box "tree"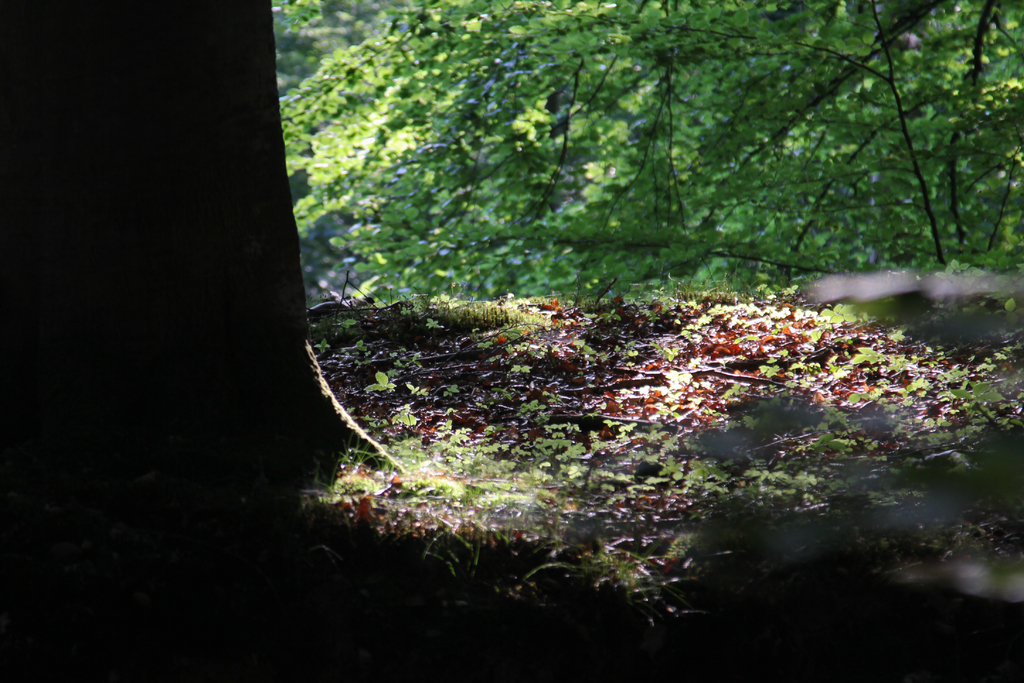
bbox=[0, 0, 310, 544]
